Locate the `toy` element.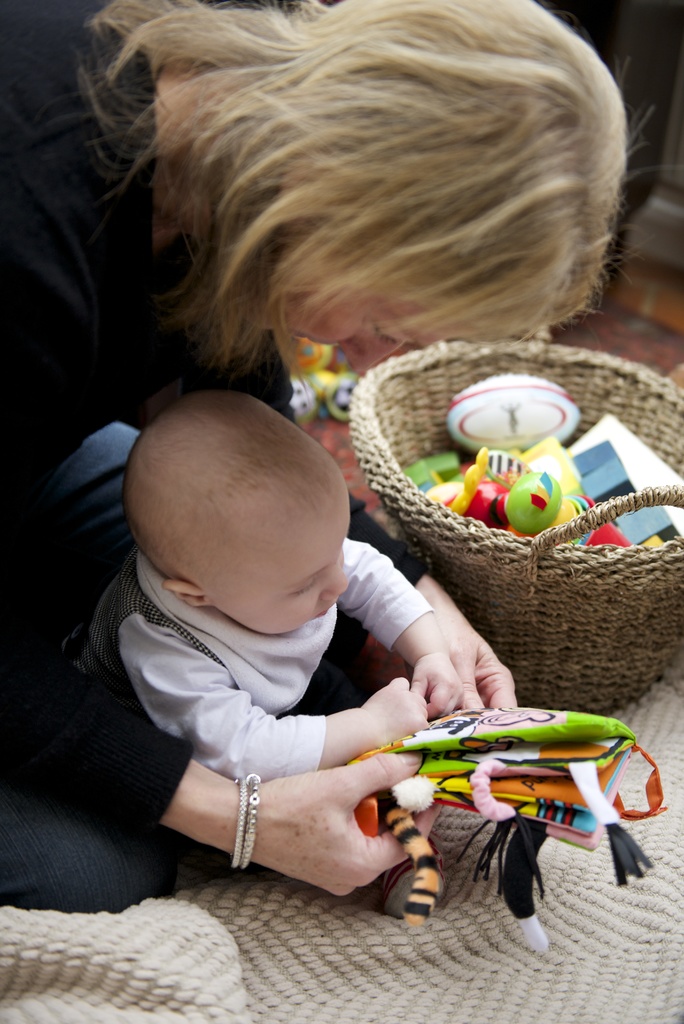
Element bbox: 282/378/311/412.
